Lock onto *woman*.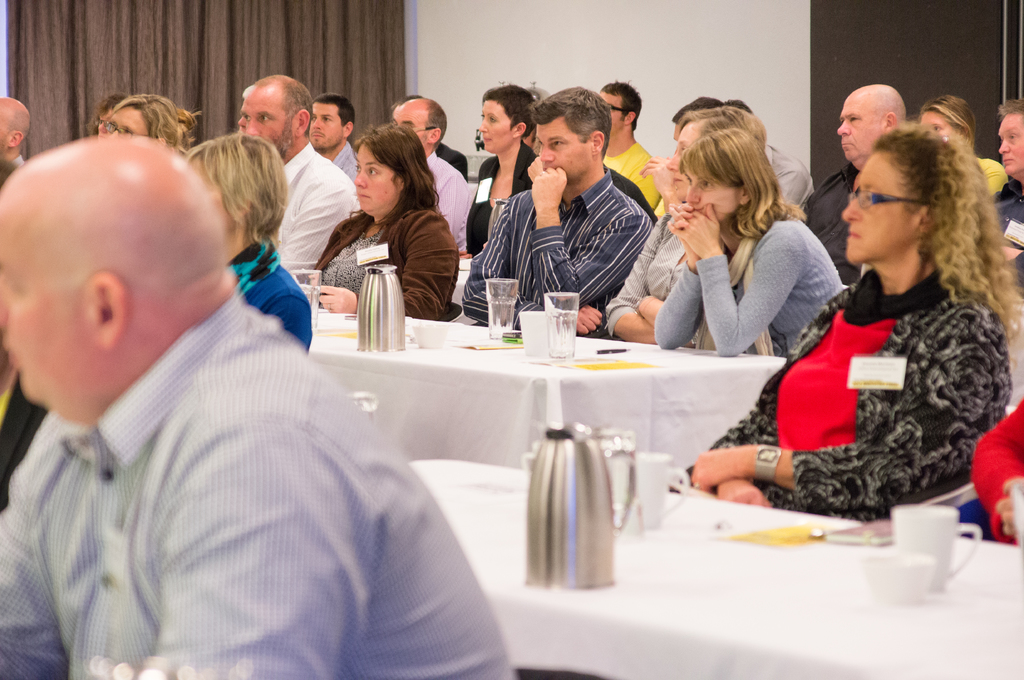
Locked: region(185, 138, 312, 360).
